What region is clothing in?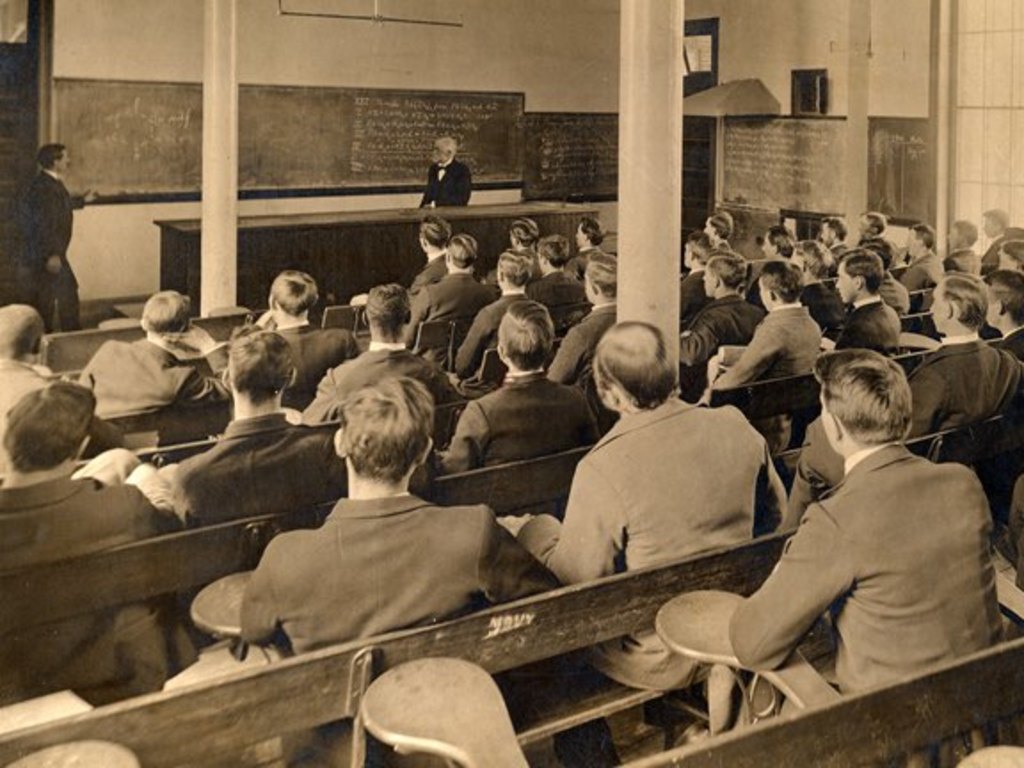
<bbox>405, 251, 446, 295</bbox>.
